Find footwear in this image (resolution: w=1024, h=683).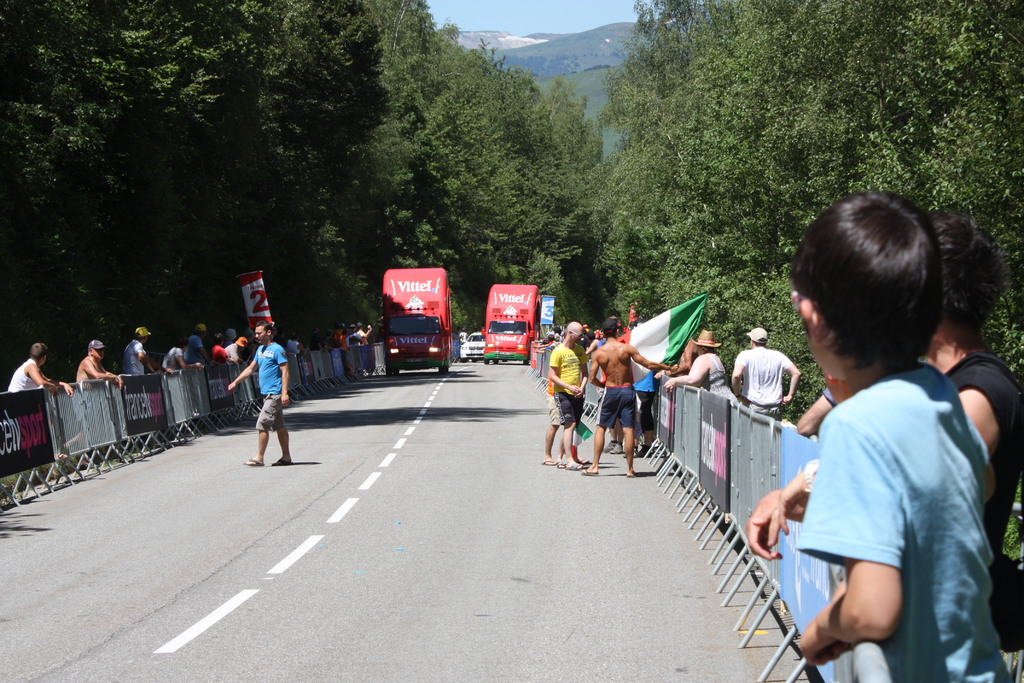
bbox=[540, 457, 553, 465].
